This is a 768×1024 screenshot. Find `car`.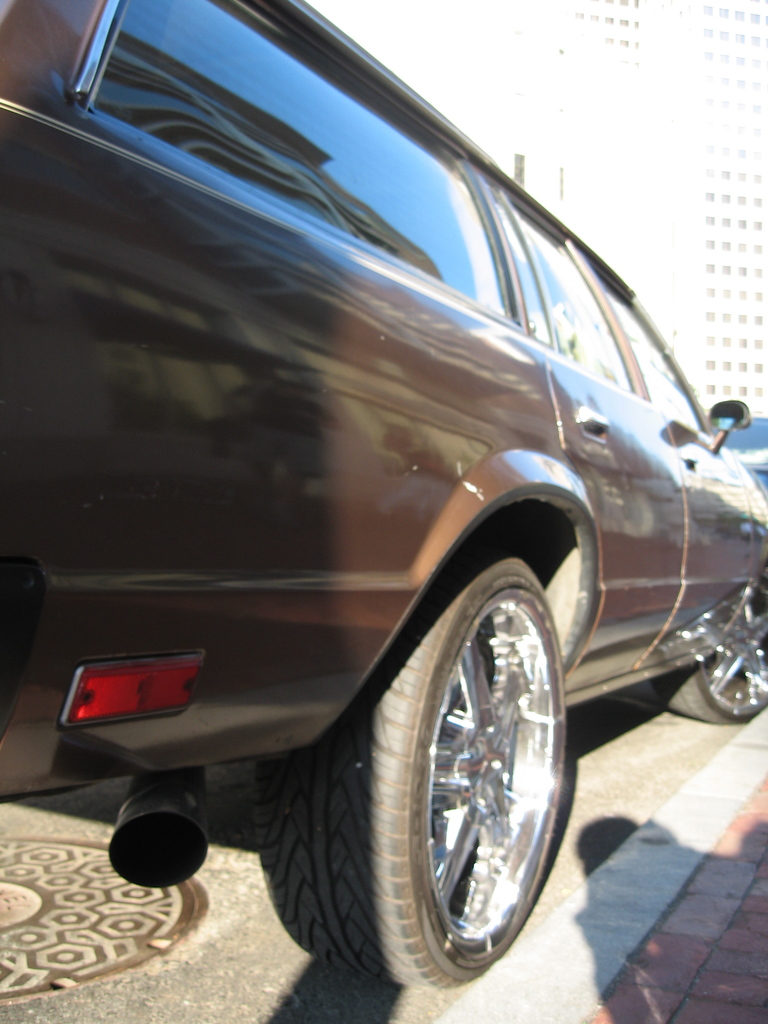
Bounding box: [x1=722, y1=417, x2=767, y2=493].
